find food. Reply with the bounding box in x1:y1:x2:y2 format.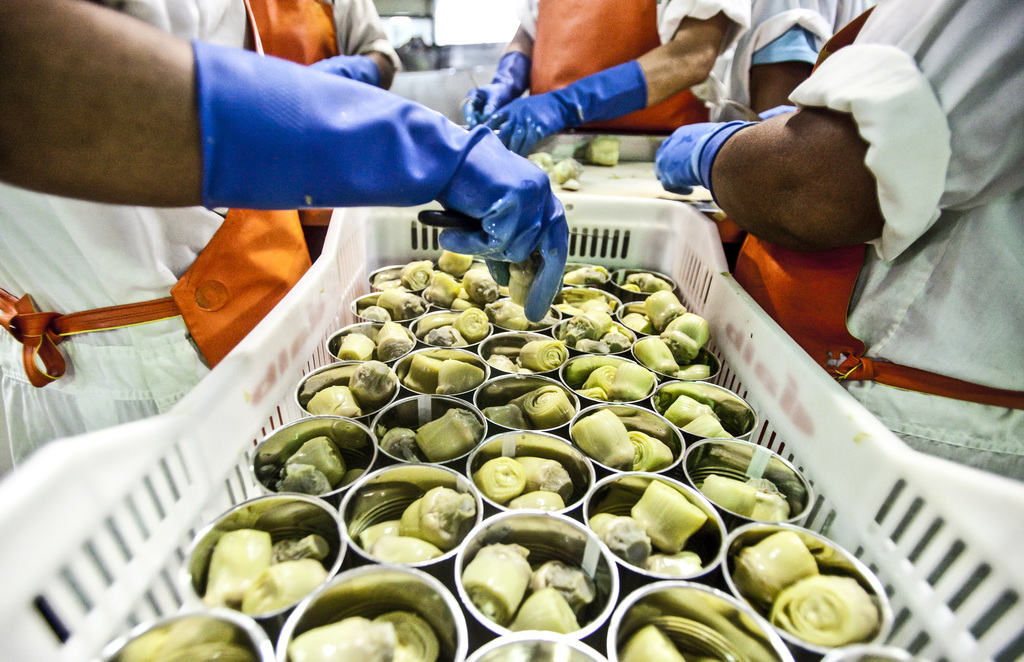
415:407:482:459.
